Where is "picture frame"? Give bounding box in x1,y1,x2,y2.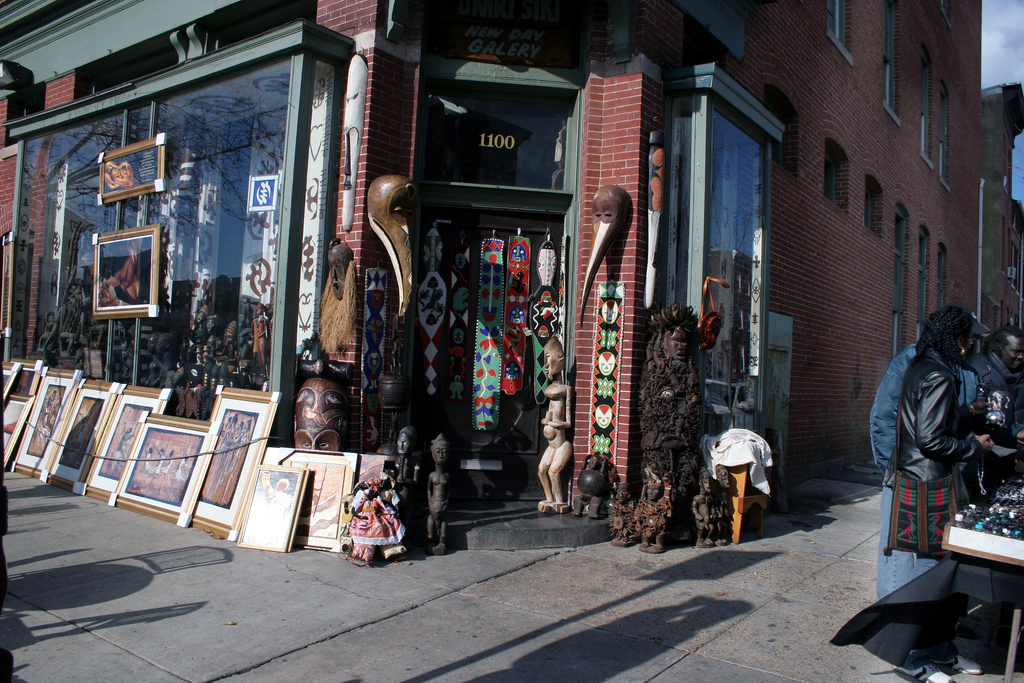
261,445,357,552.
